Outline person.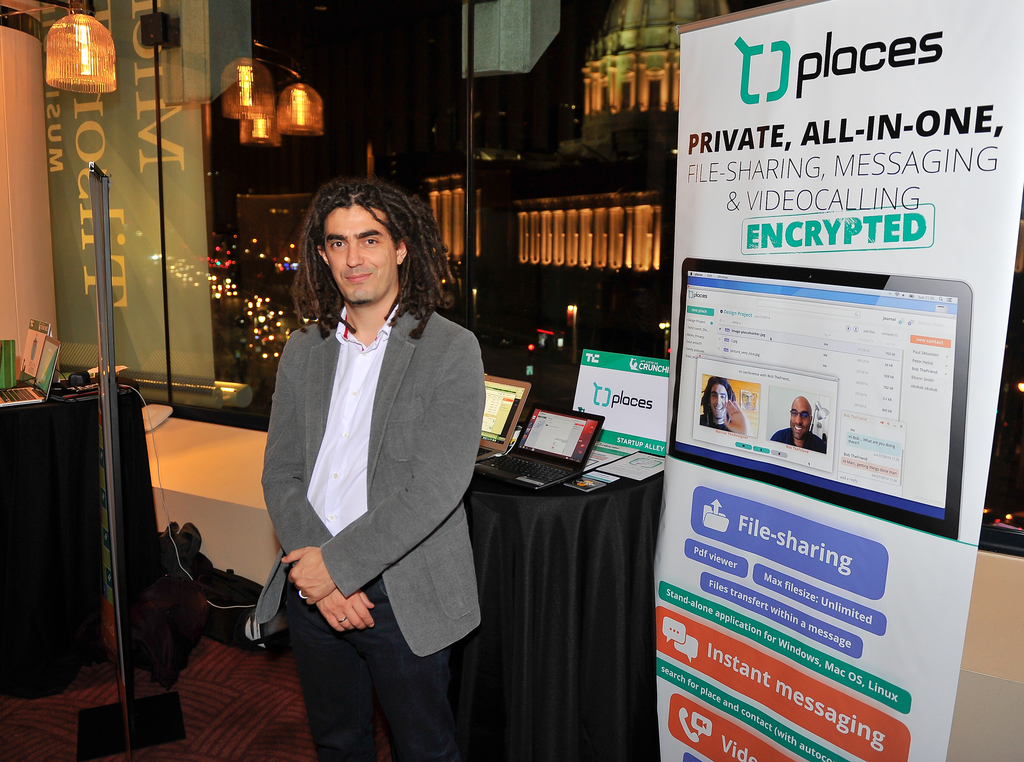
Outline: [233, 163, 489, 757].
